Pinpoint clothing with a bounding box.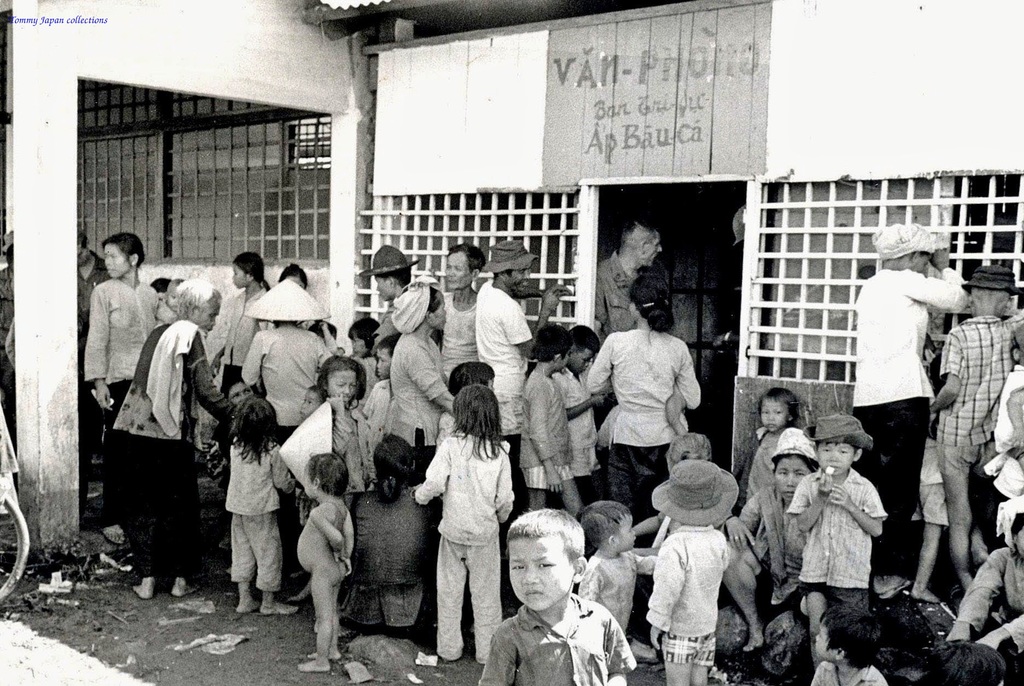
Rect(792, 466, 902, 607).
